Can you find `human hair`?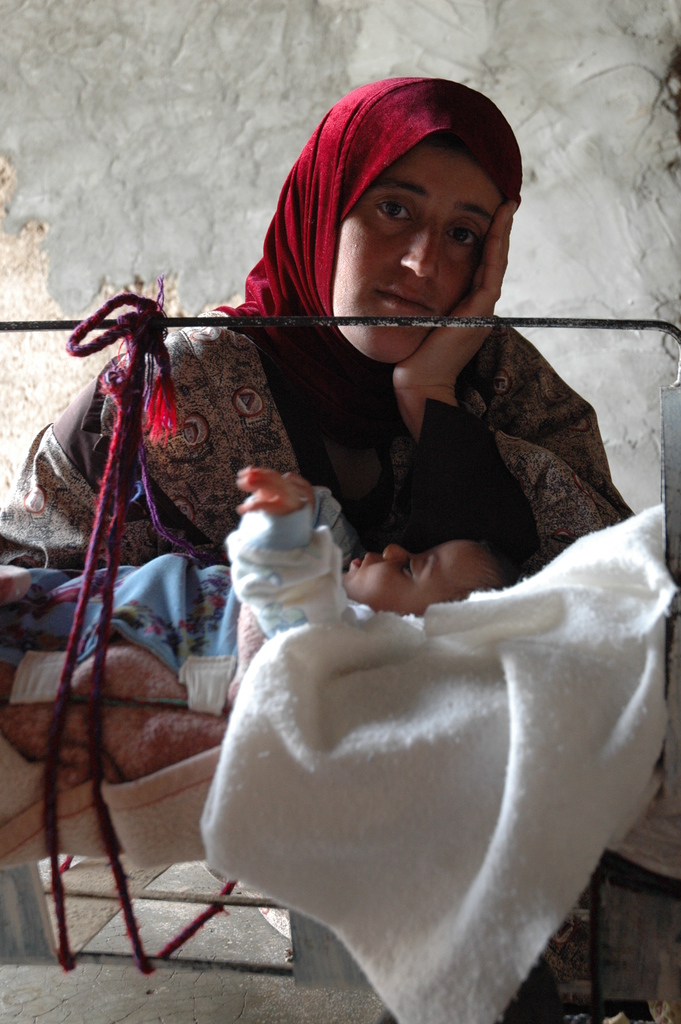
Yes, bounding box: [448,537,518,605].
